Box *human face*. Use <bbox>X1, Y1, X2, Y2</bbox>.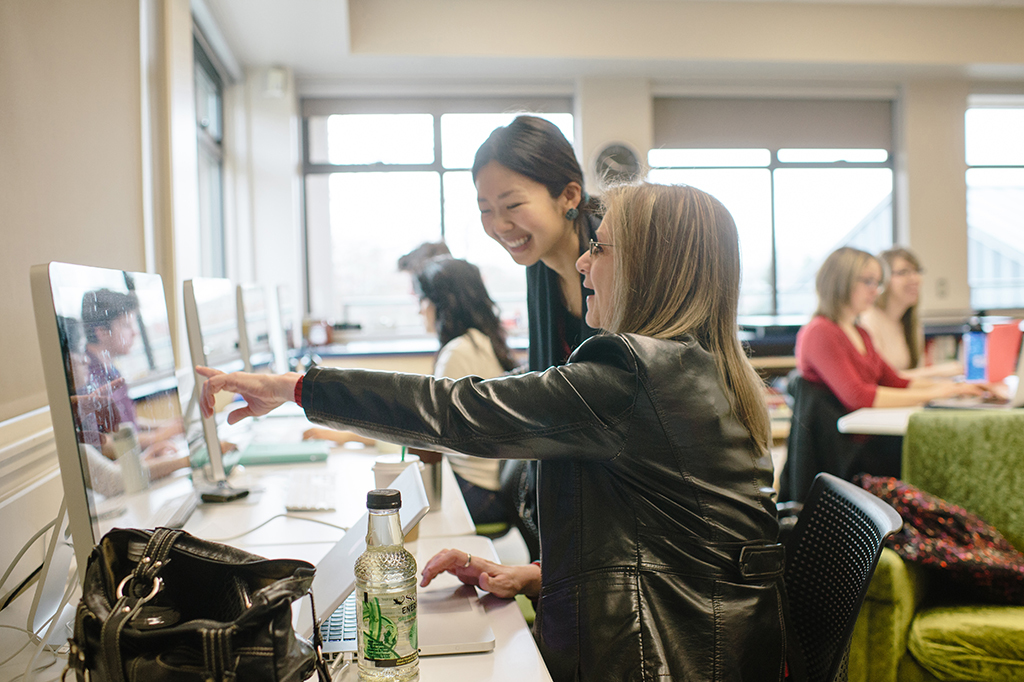
<bbox>477, 160, 561, 266</bbox>.
